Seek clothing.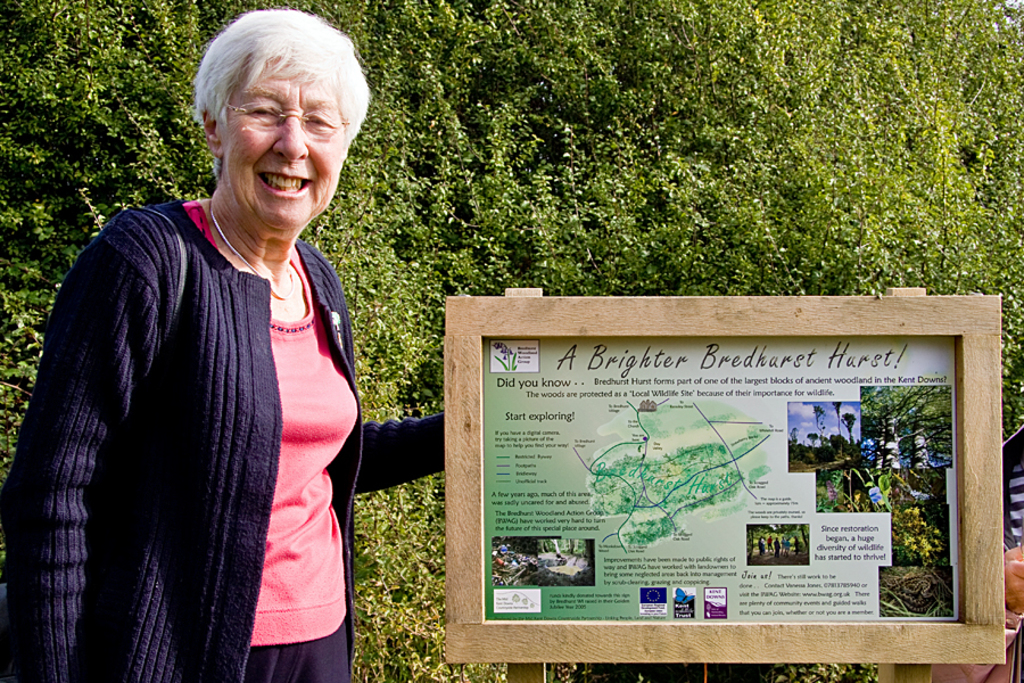
bbox=(0, 201, 448, 682).
